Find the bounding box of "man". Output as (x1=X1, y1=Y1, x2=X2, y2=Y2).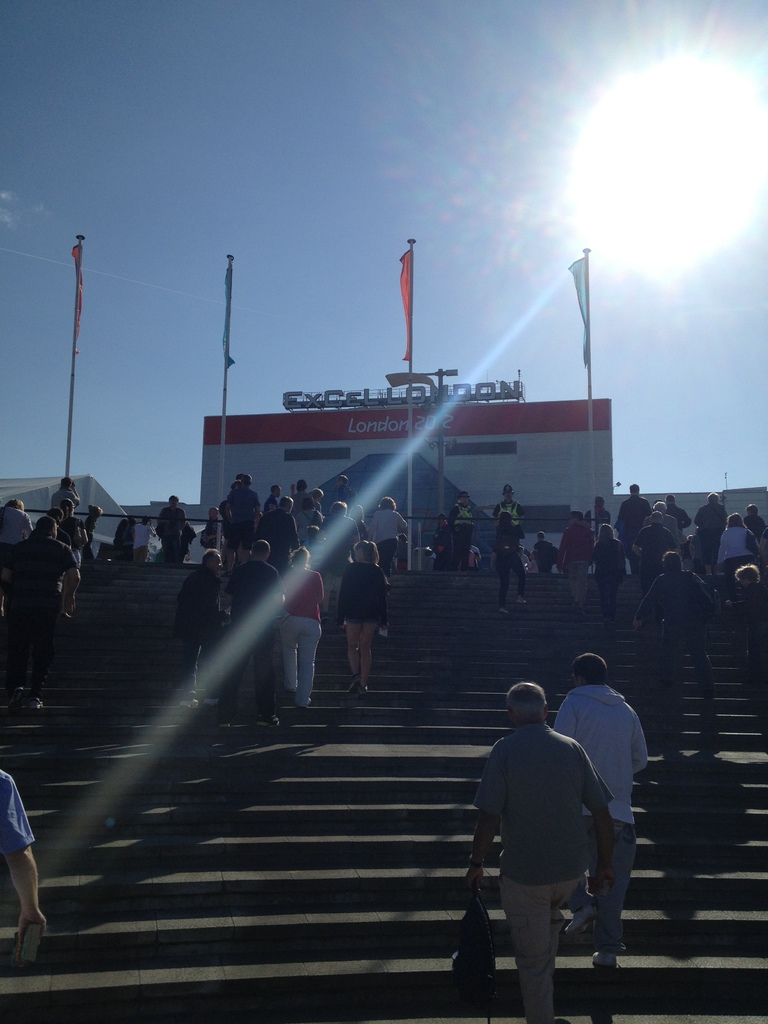
(x1=0, y1=770, x2=45, y2=964).
